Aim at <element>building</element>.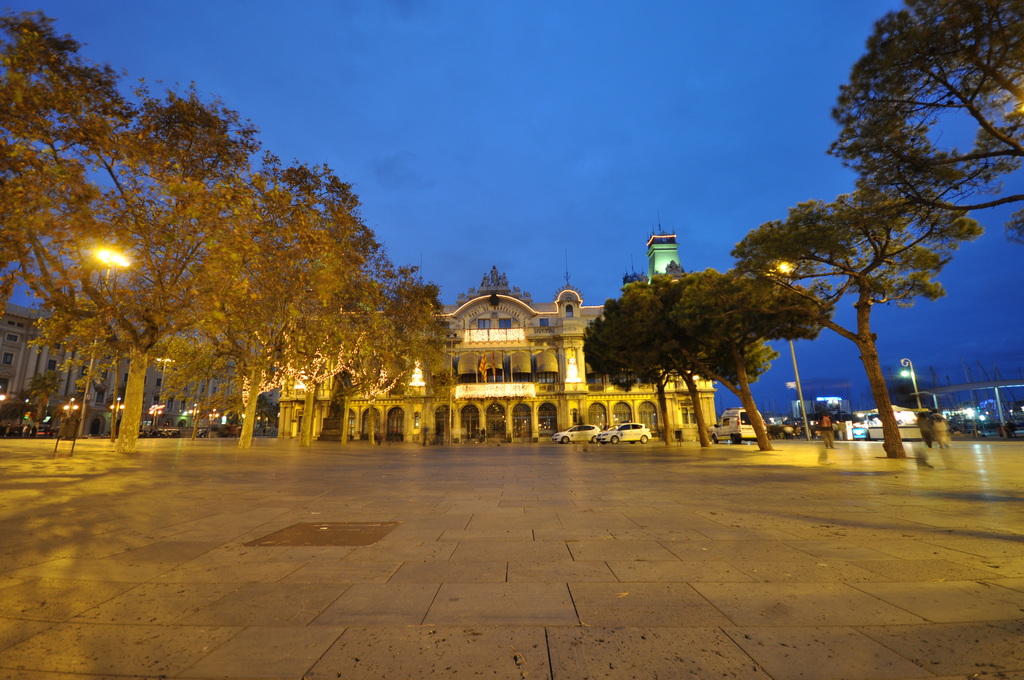
Aimed at [left=0, top=296, right=215, bottom=436].
